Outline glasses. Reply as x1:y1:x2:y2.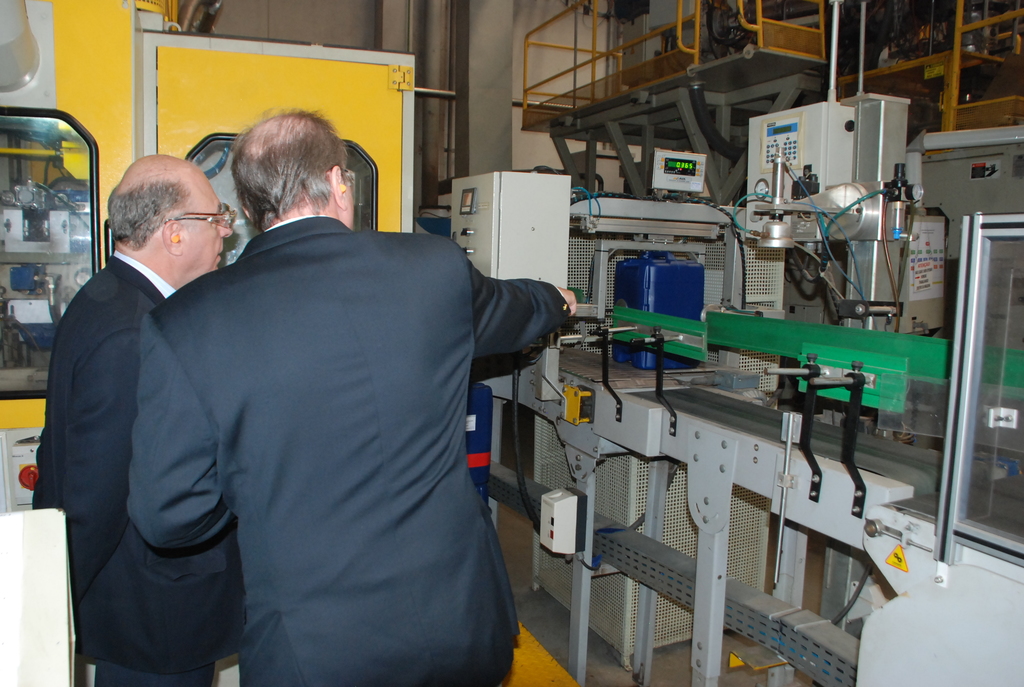
162:199:236:234.
